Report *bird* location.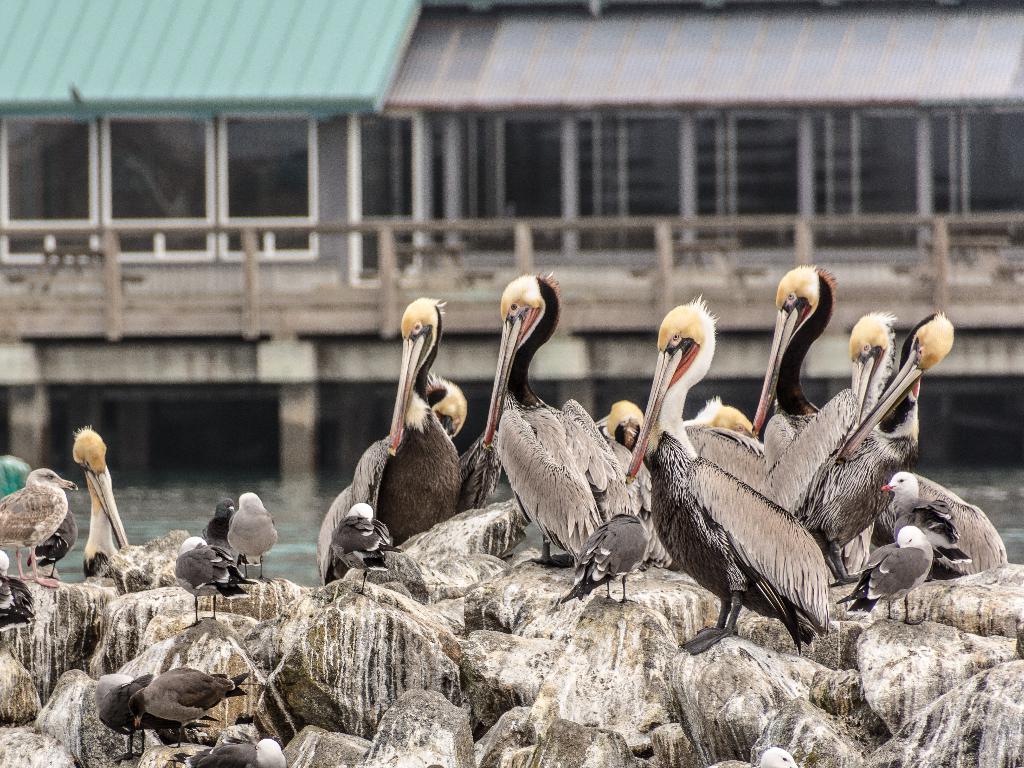
Report: [x1=743, y1=257, x2=1009, y2=569].
